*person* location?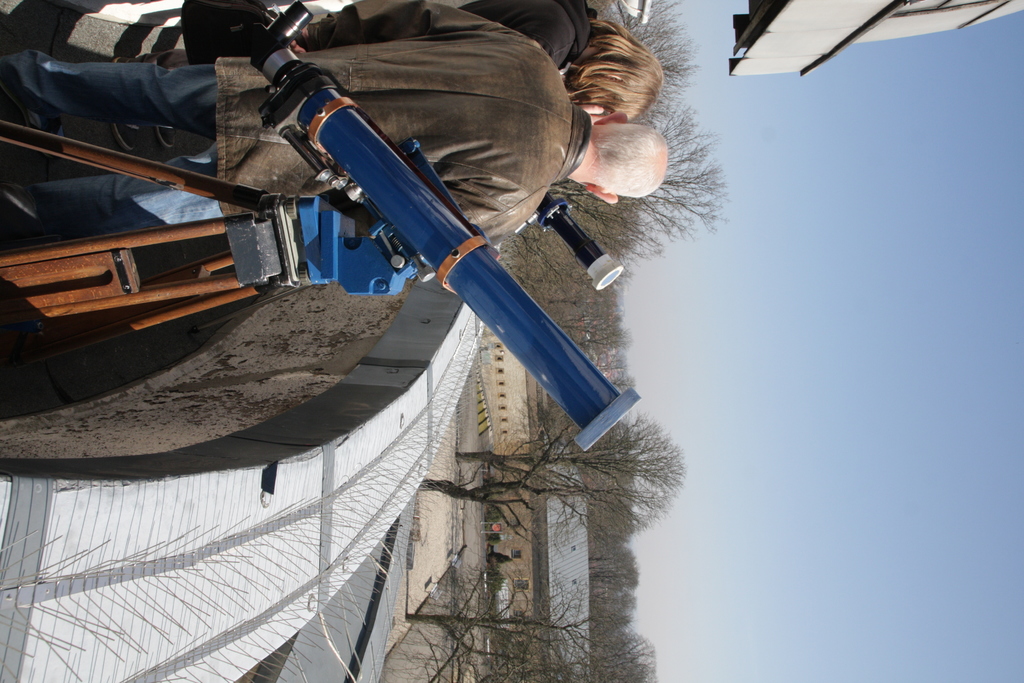
<region>0, 0, 668, 246</region>
